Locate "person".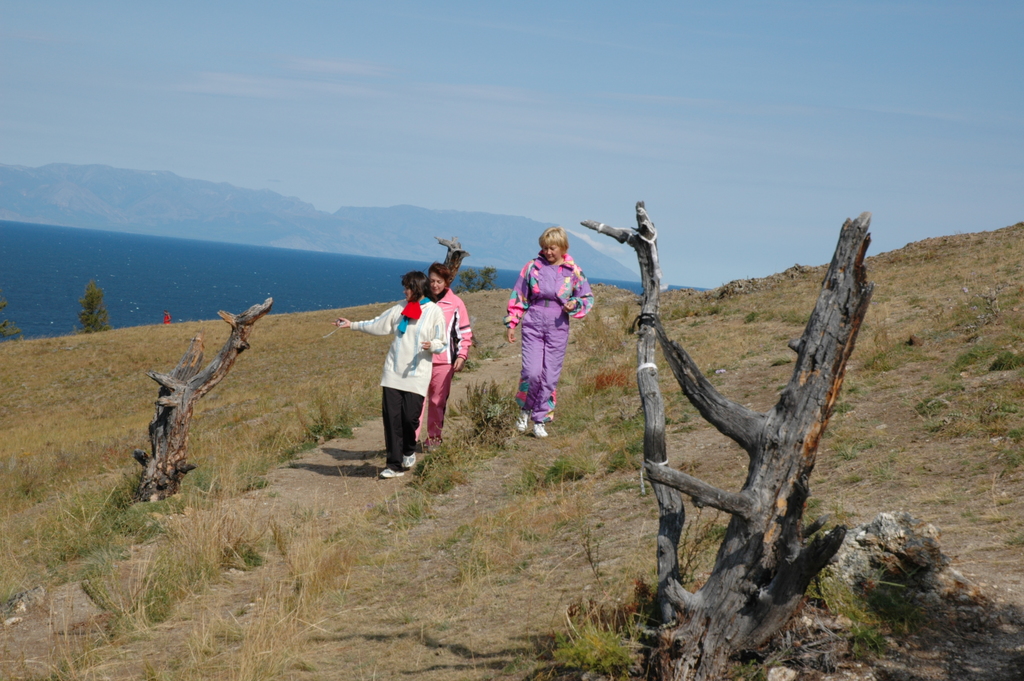
Bounding box: select_region(509, 230, 589, 450).
